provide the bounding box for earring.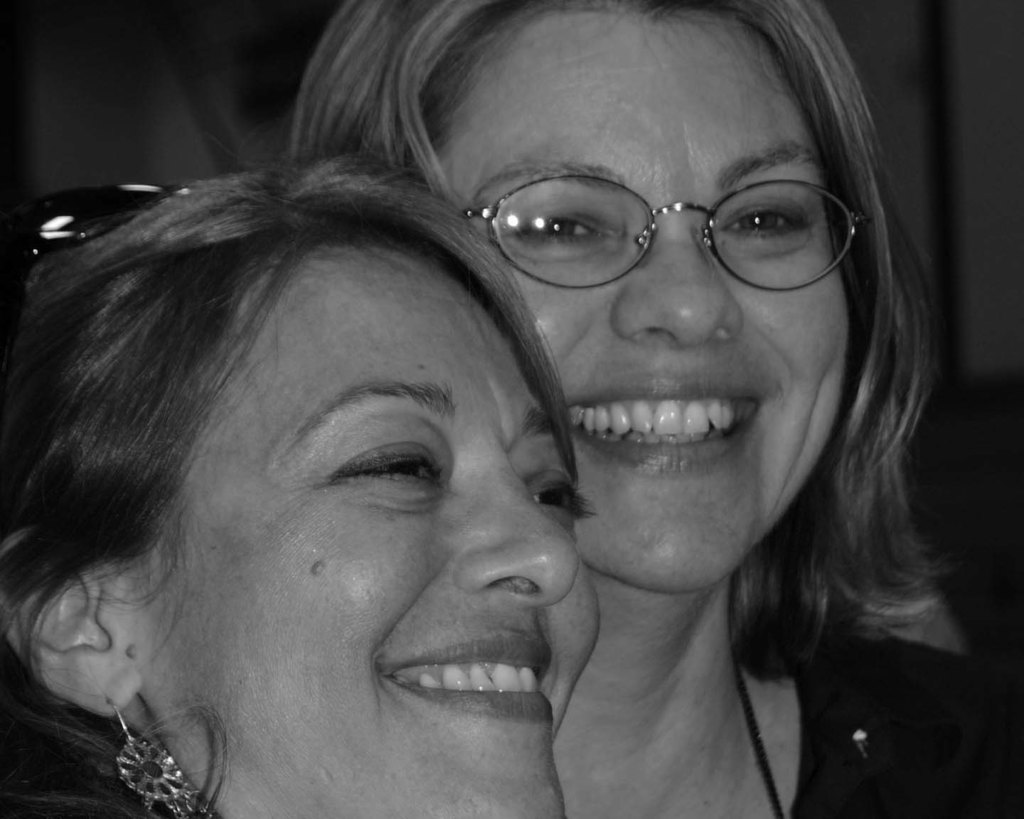
[107,689,218,818].
